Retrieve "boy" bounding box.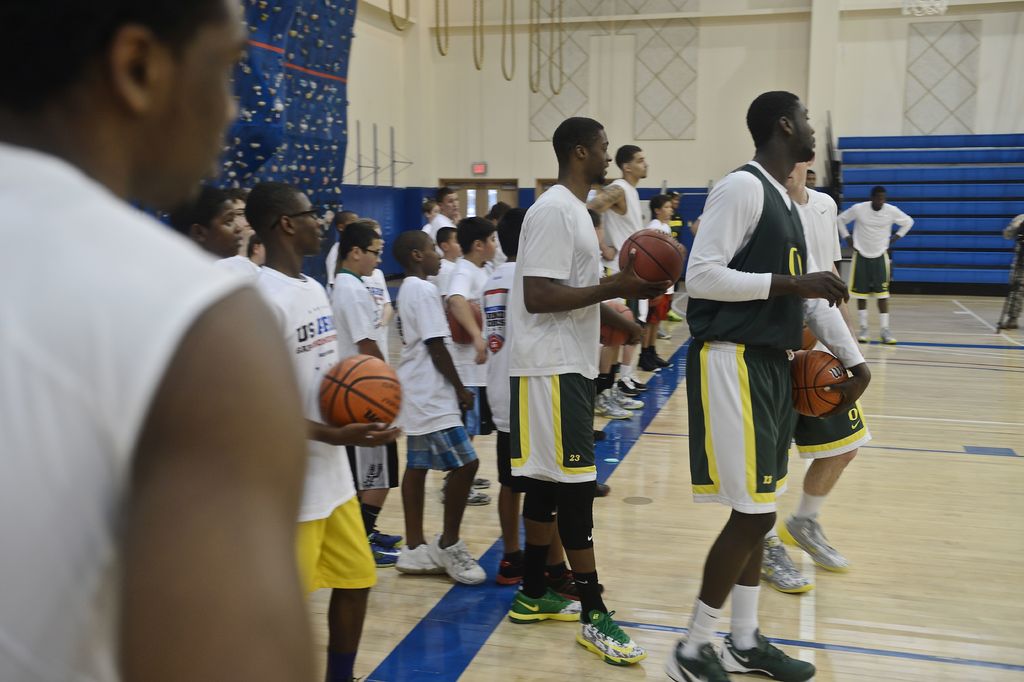
Bounding box: bbox(323, 209, 364, 301).
